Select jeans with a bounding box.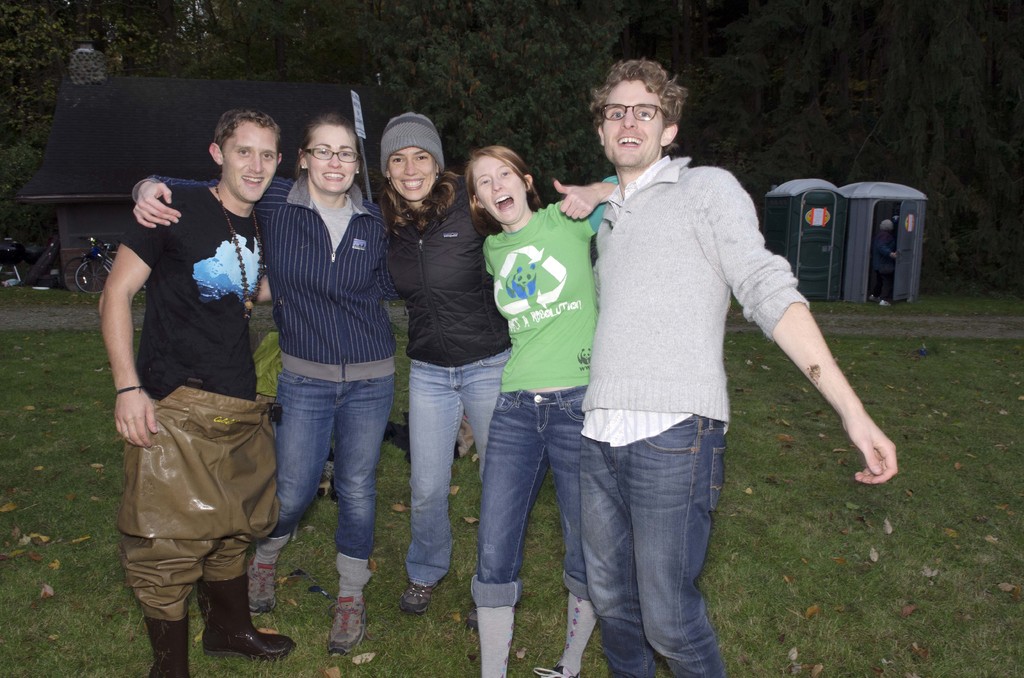
(260, 367, 395, 577).
